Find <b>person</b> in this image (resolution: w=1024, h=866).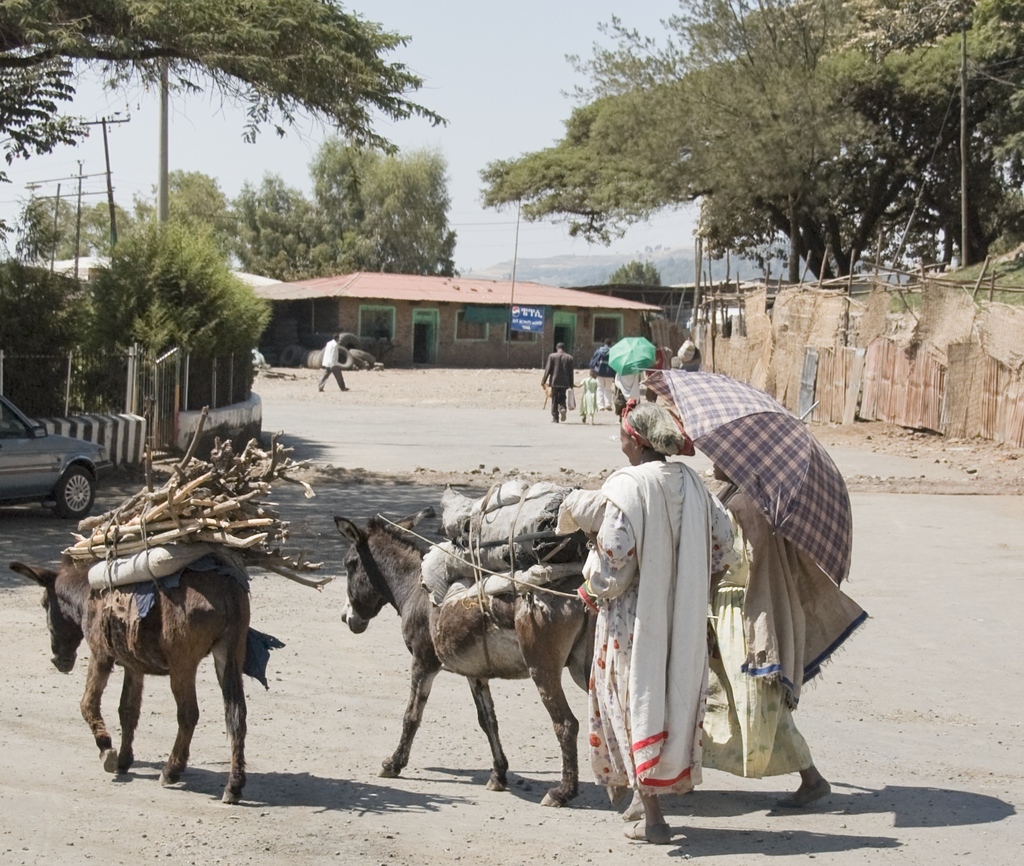
(x1=586, y1=332, x2=618, y2=417).
